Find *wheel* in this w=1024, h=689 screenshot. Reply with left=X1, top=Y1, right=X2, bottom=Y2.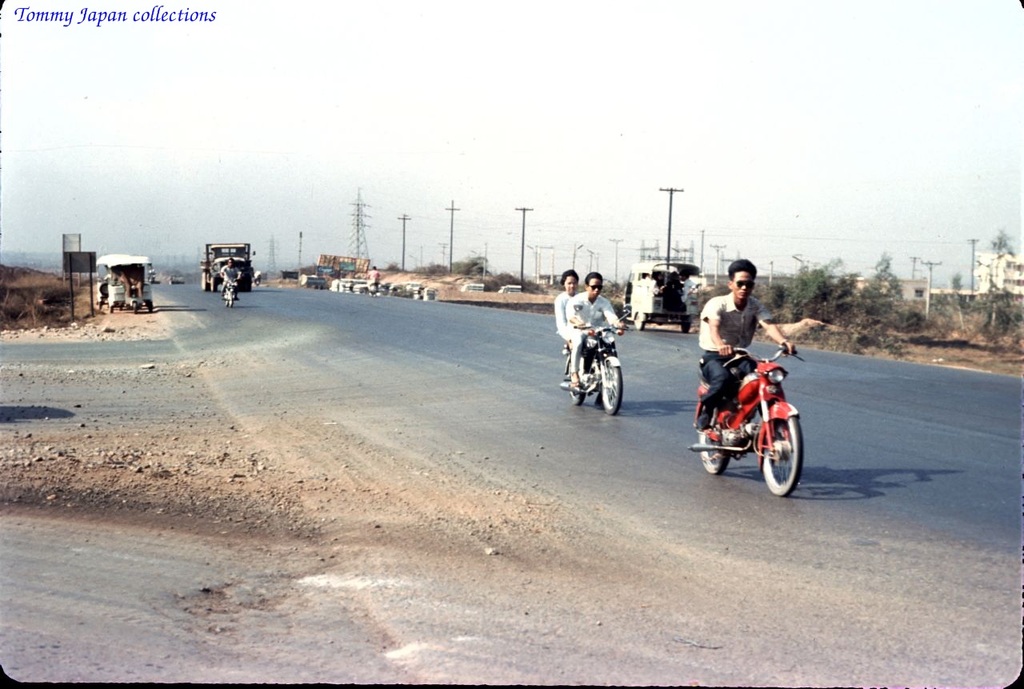
left=132, top=302, right=135, bottom=312.
